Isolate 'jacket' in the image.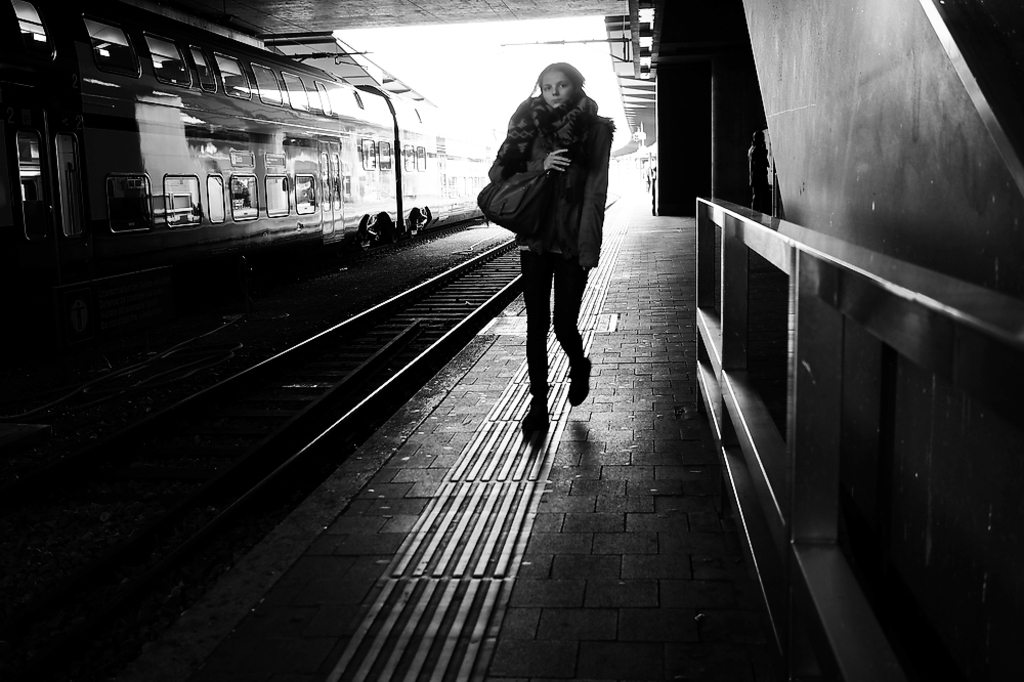
Isolated region: select_region(496, 61, 637, 247).
